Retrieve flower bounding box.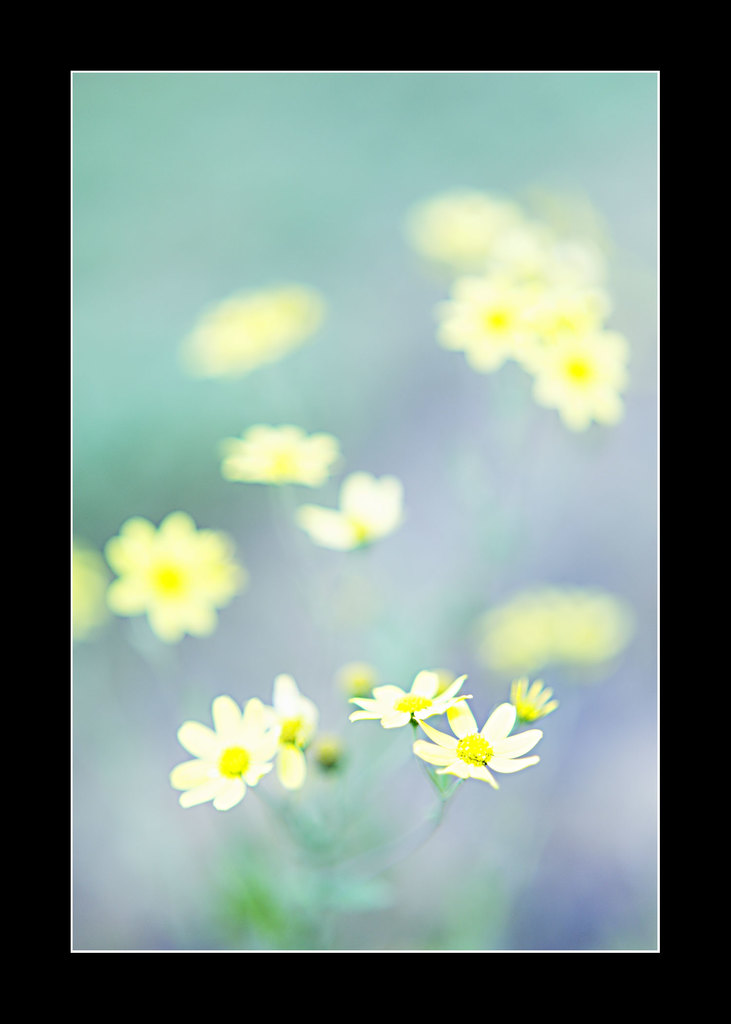
Bounding box: bbox=[166, 689, 275, 806].
